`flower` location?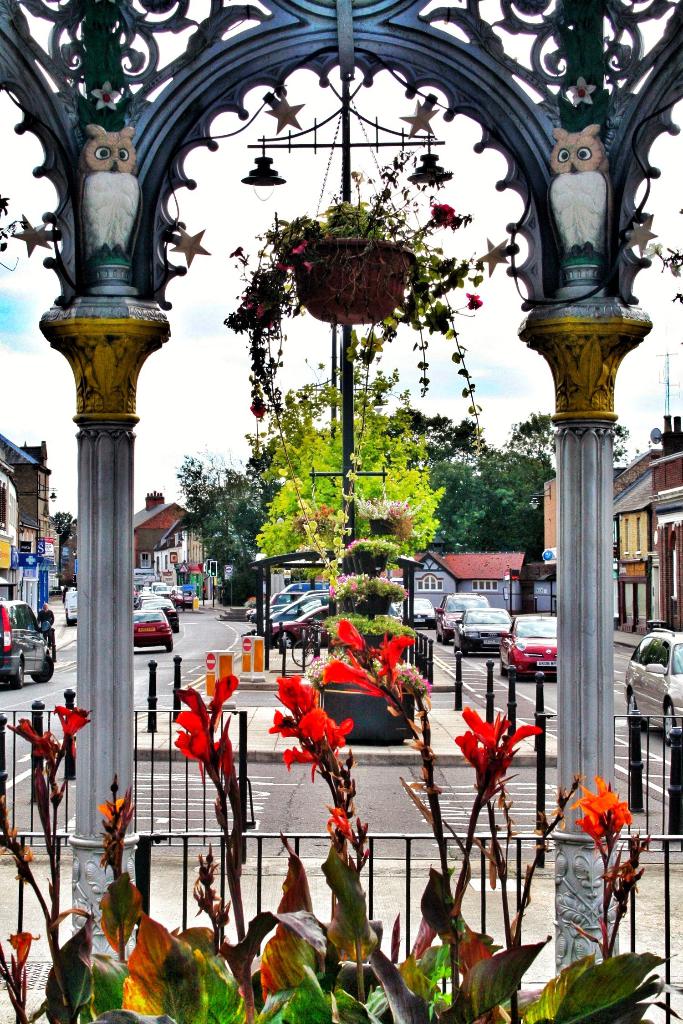
l=568, t=769, r=625, b=860
